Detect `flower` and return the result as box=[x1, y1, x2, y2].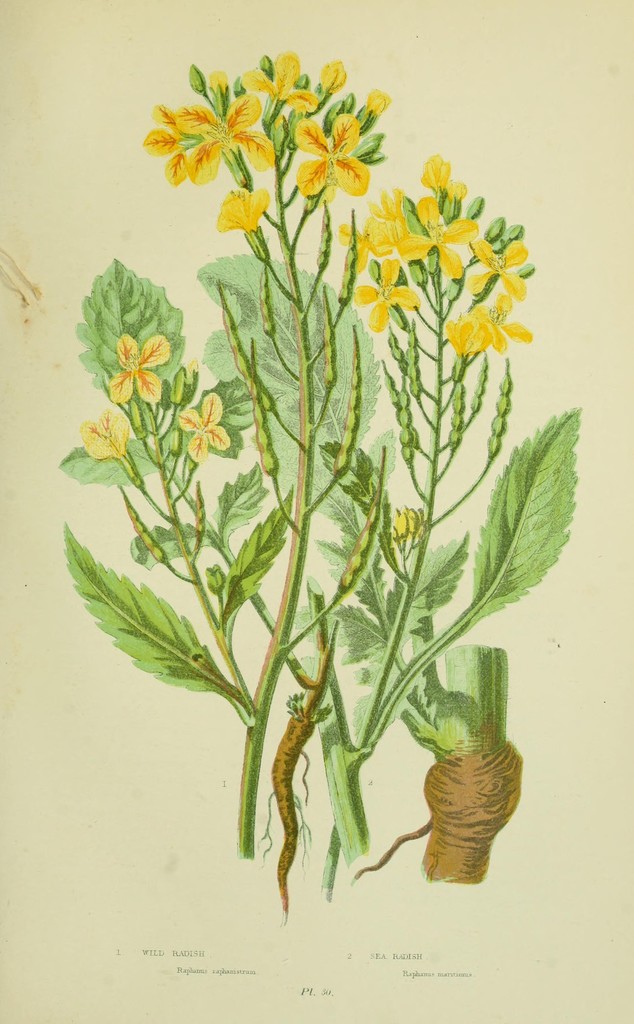
box=[466, 290, 527, 353].
